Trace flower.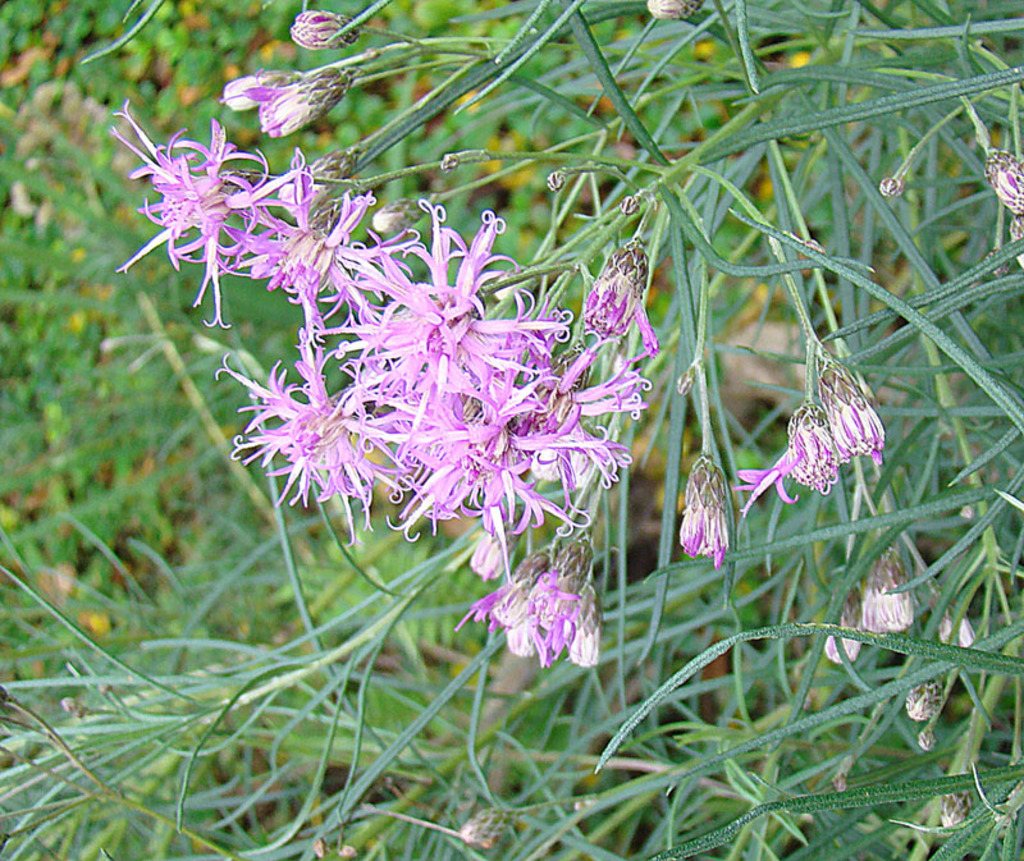
Traced to [287,12,360,55].
